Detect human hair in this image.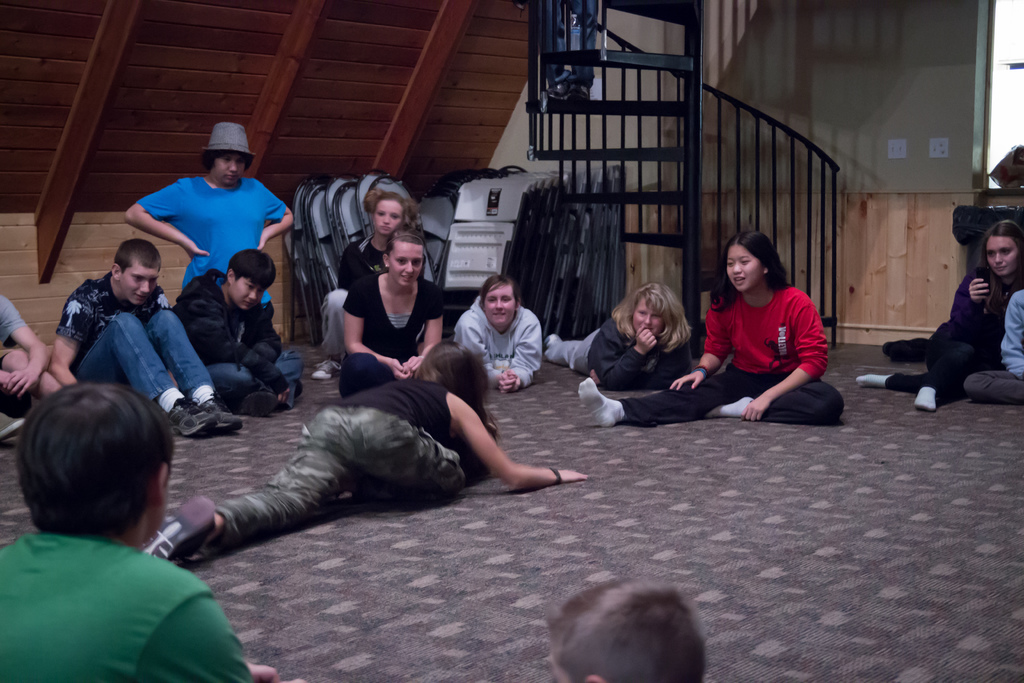
Detection: (360,186,420,233).
